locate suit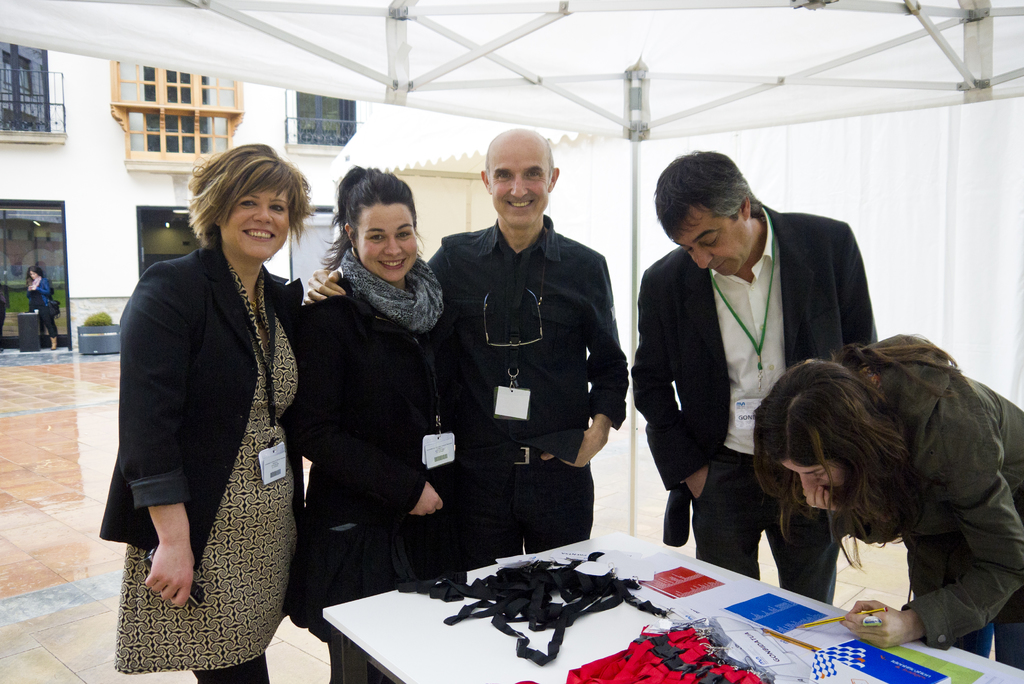
rect(95, 234, 305, 573)
